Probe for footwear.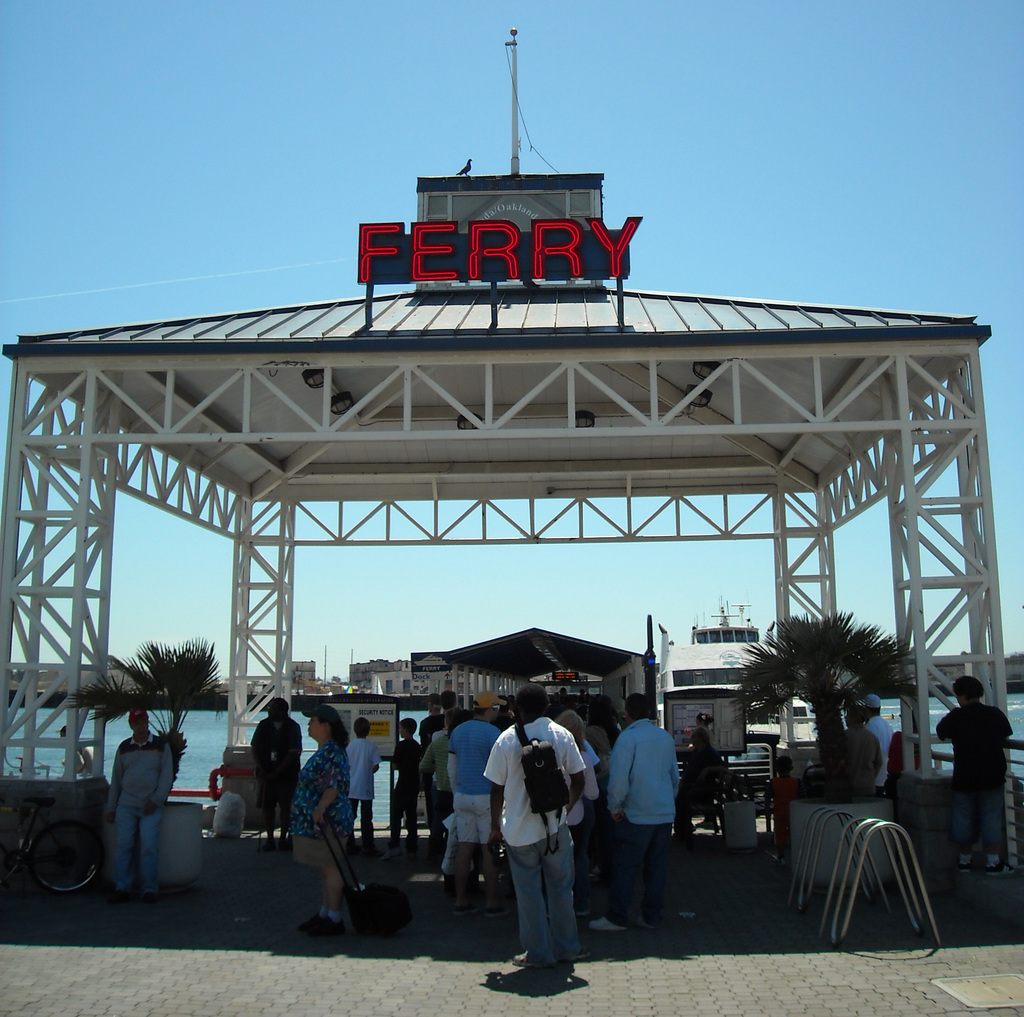
Probe result: box(979, 838, 1014, 876).
